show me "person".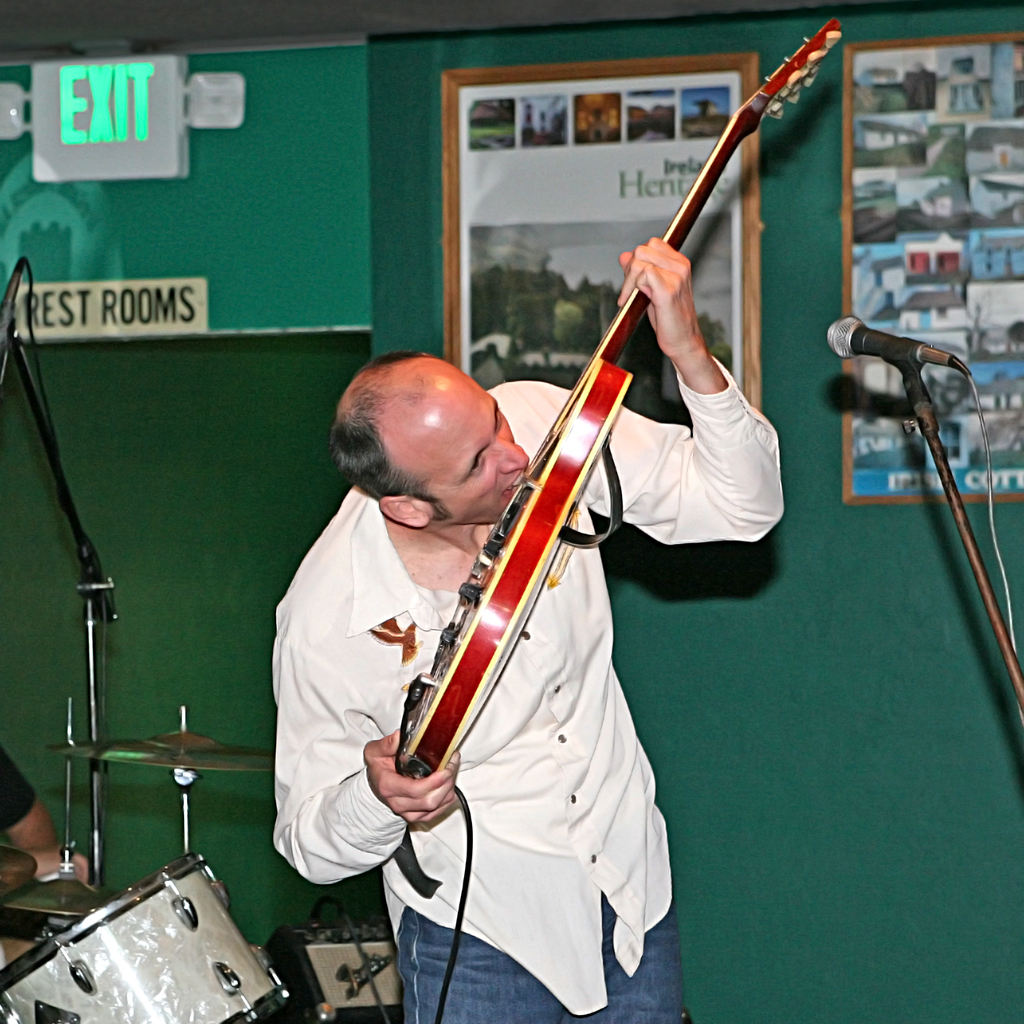
"person" is here: BBox(269, 229, 777, 1023).
